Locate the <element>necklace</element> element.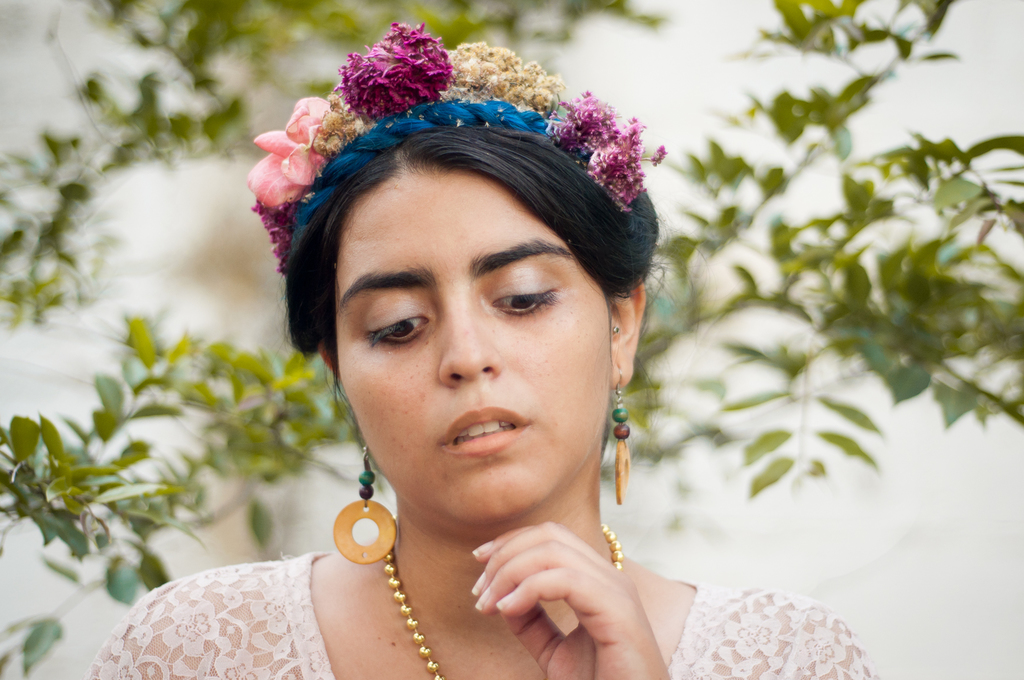
Element bbox: l=387, t=516, r=623, b=679.
